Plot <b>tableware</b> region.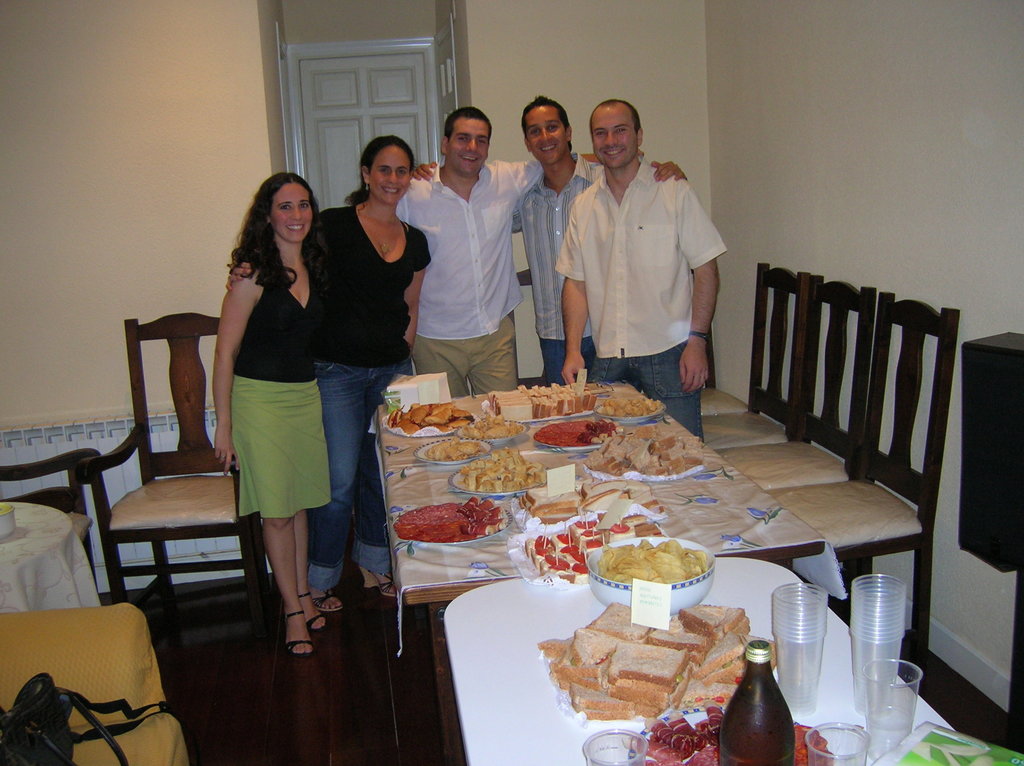
Plotted at 383/404/472/436.
